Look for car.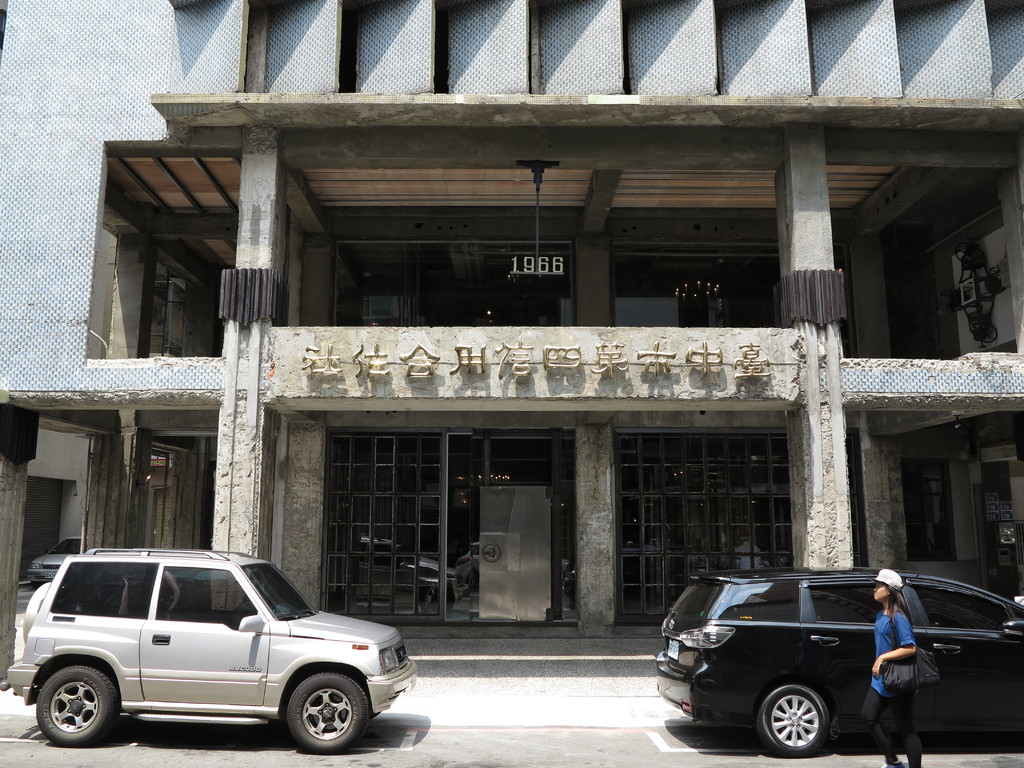
Found: 652/562/1023/763.
